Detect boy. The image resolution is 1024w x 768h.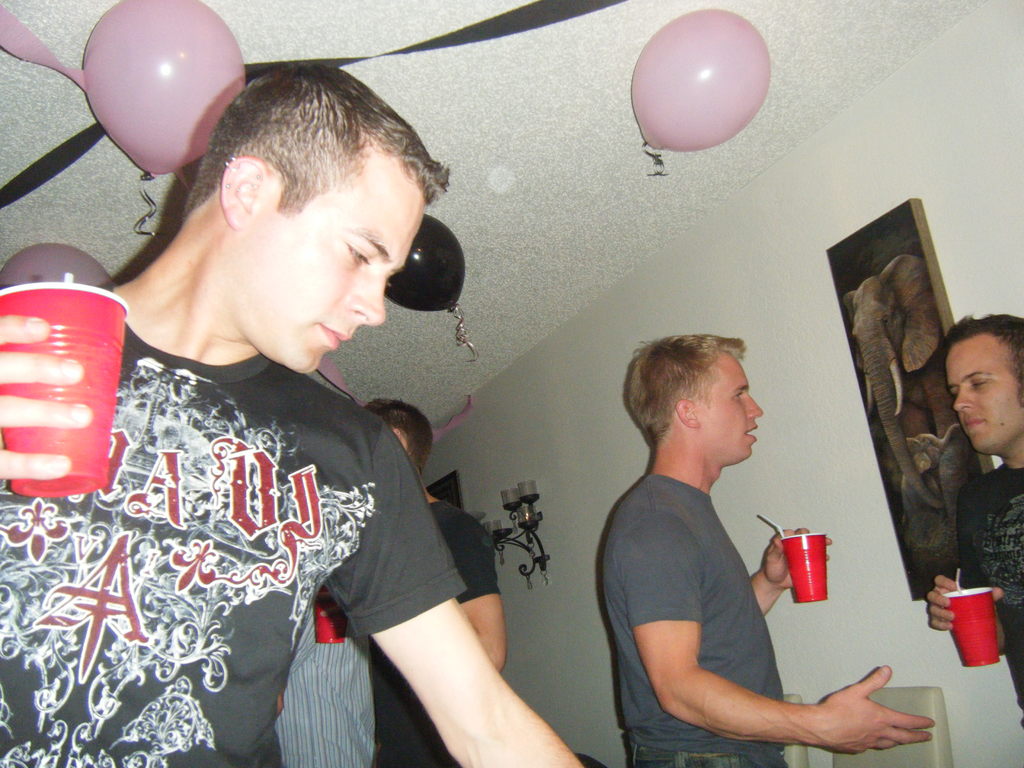
[0,62,586,765].
